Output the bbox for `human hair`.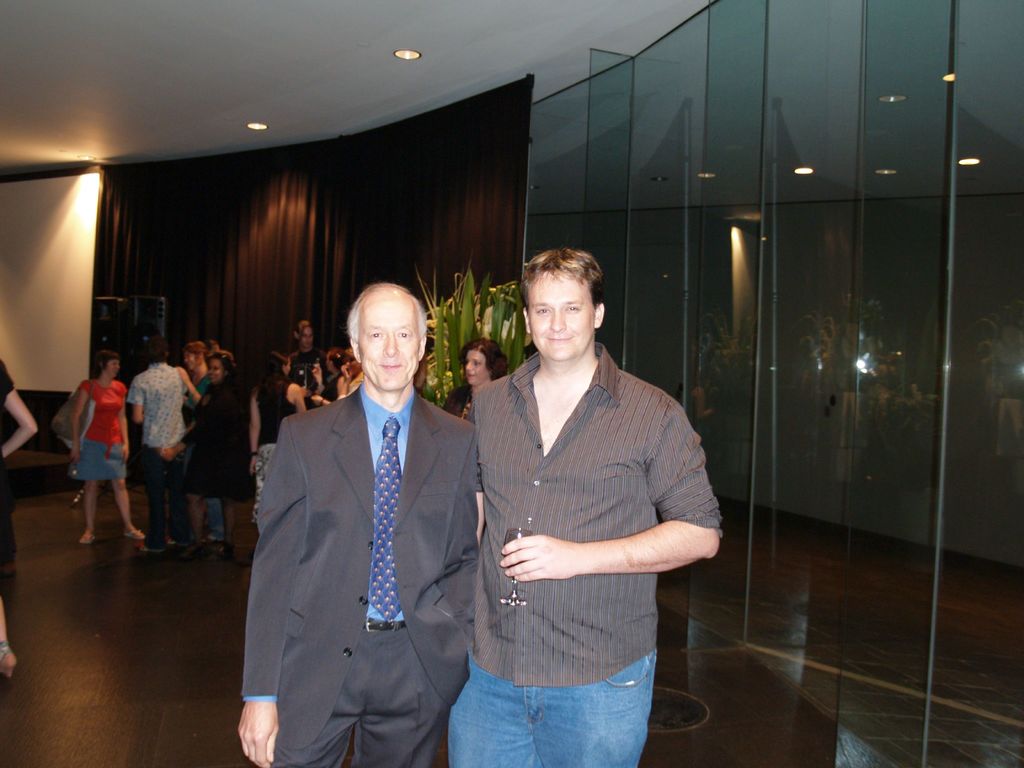
BBox(463, 338, 505, 375).
